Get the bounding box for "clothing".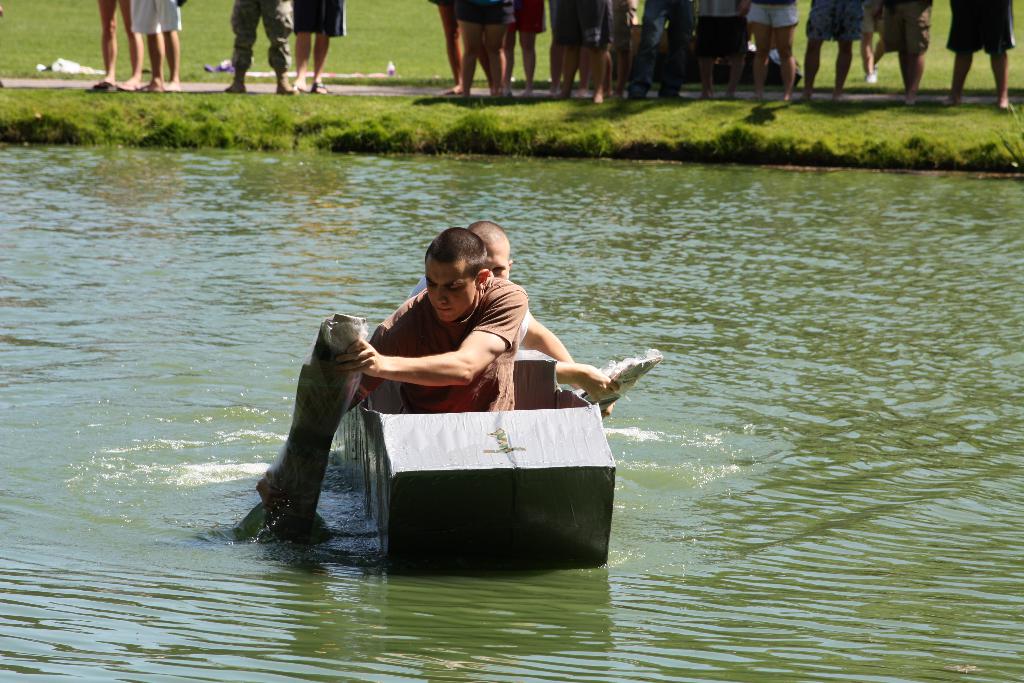
pyautogui.locateOnScreen(697, 0, 746, 54).
